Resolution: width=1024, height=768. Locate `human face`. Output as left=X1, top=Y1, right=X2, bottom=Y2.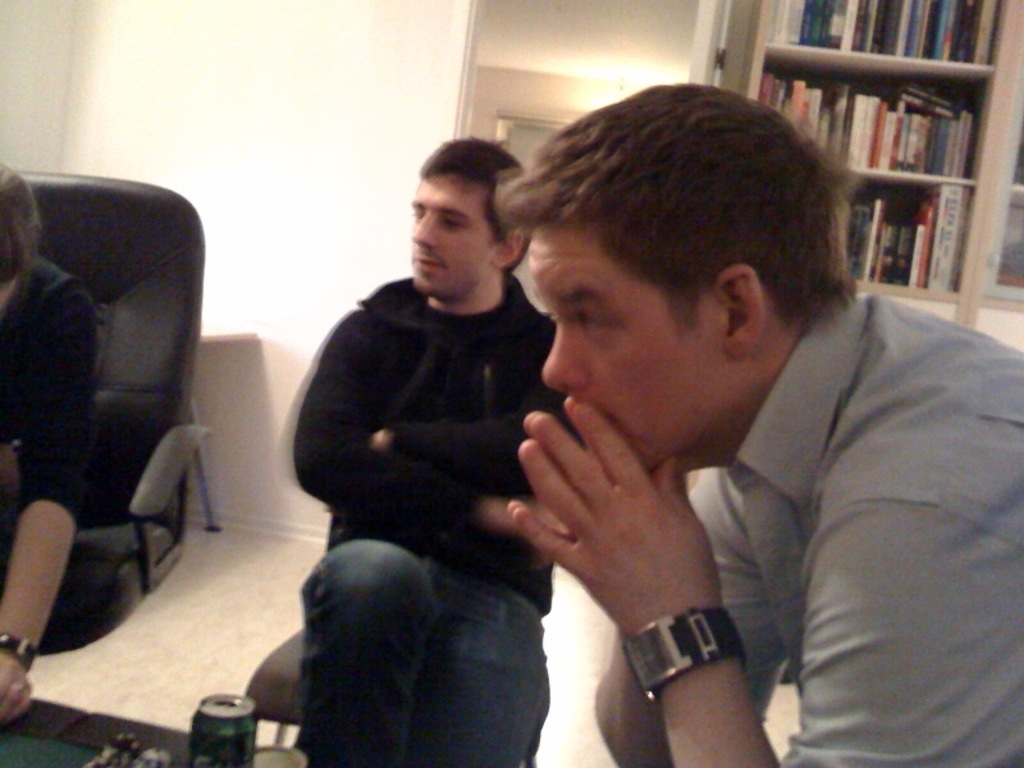
left=410, top=174, right=497, bottom=300.
